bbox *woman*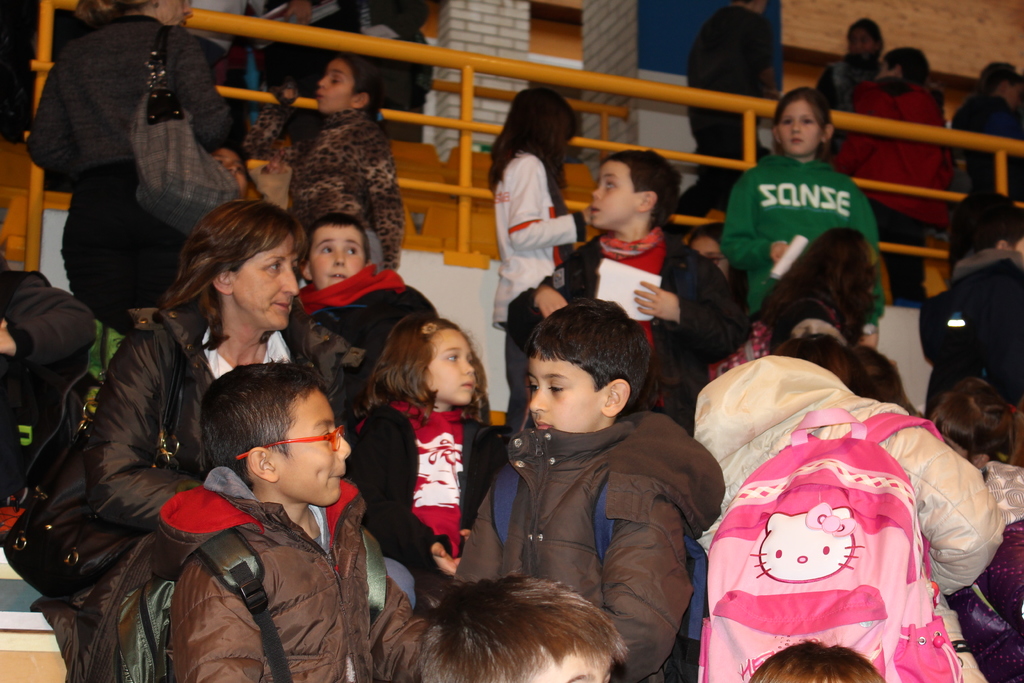
[83, 206, 342, 682]
